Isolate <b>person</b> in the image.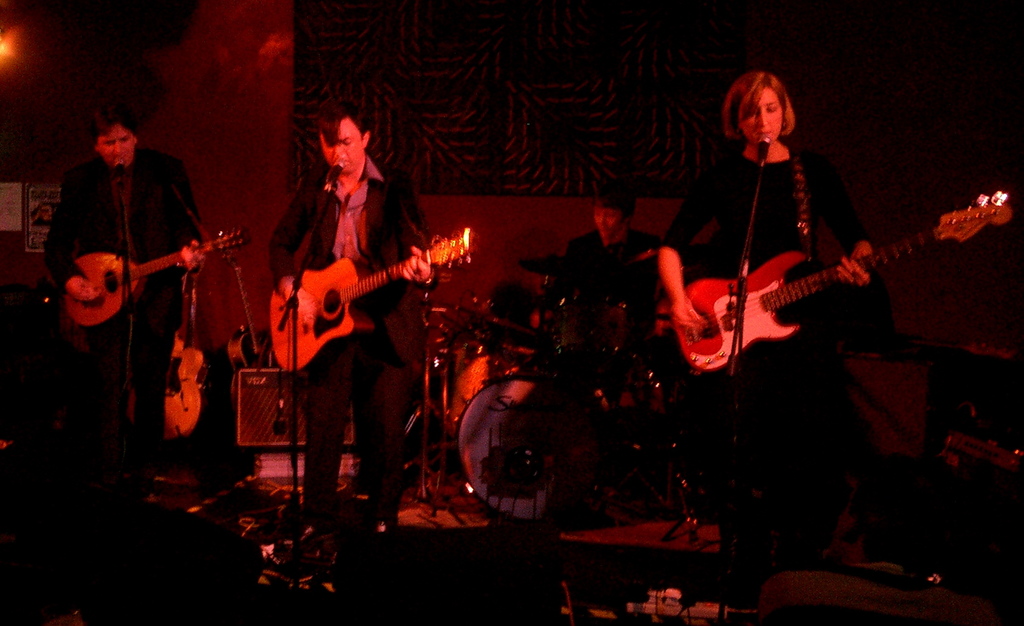
Isolated region: box(260, 75, 421, 500).
